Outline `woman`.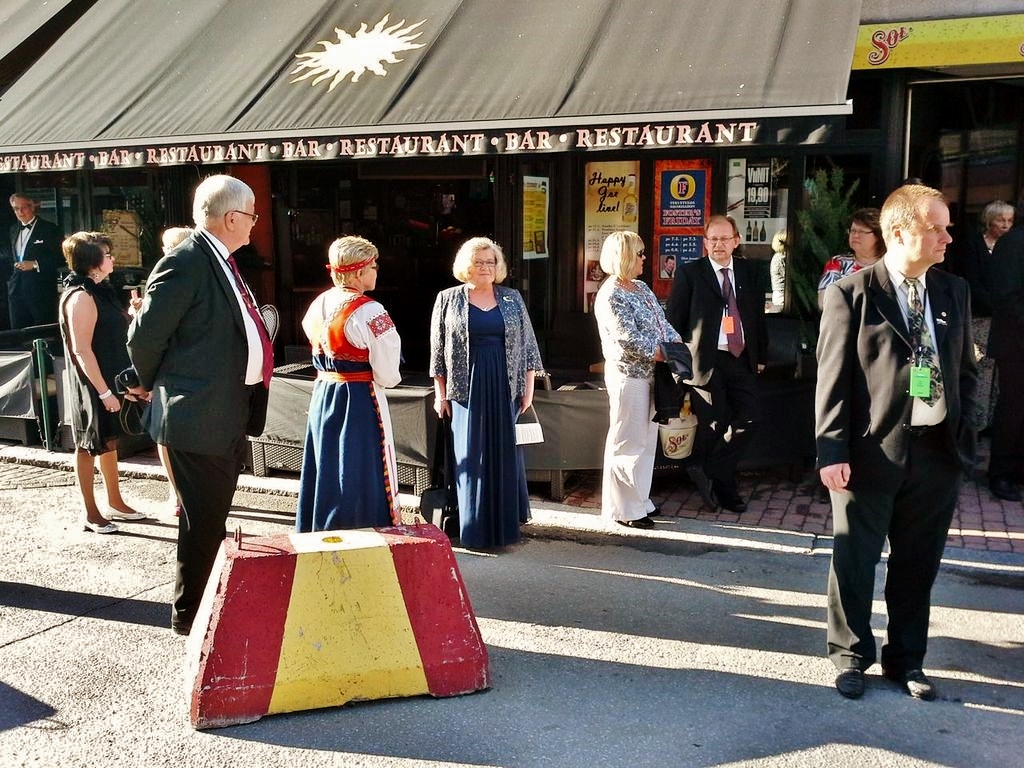
Outline: 814,206,886,310.
